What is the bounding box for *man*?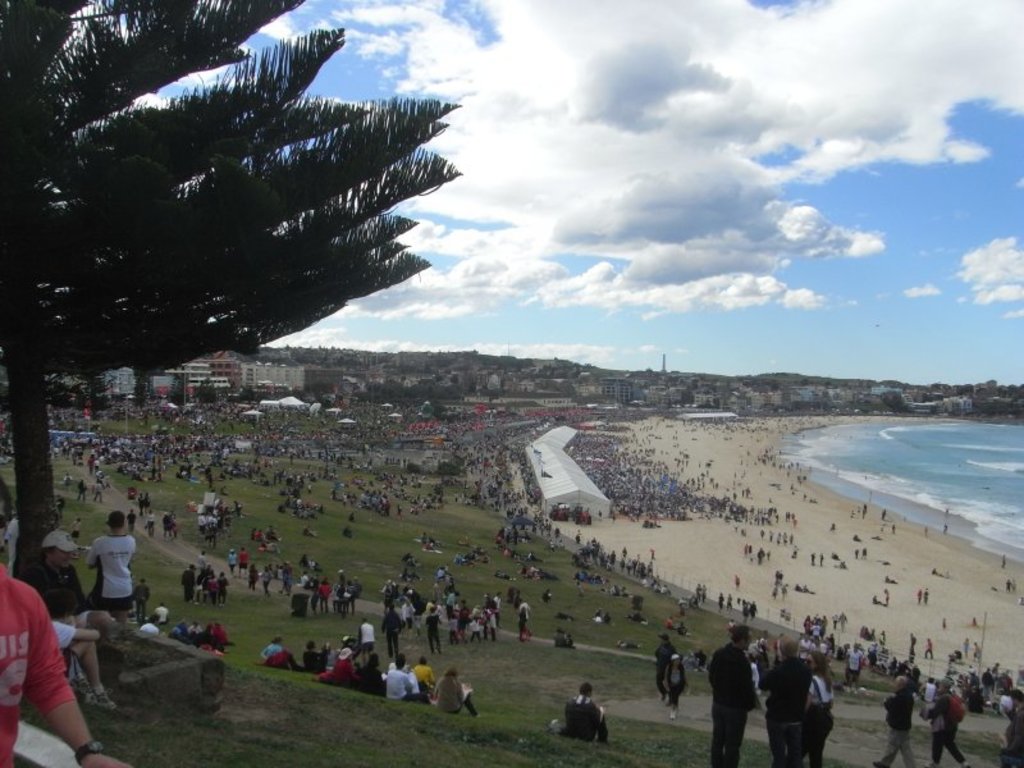
pyautogui.locateOnScreen(82, 508, 137, 621).
